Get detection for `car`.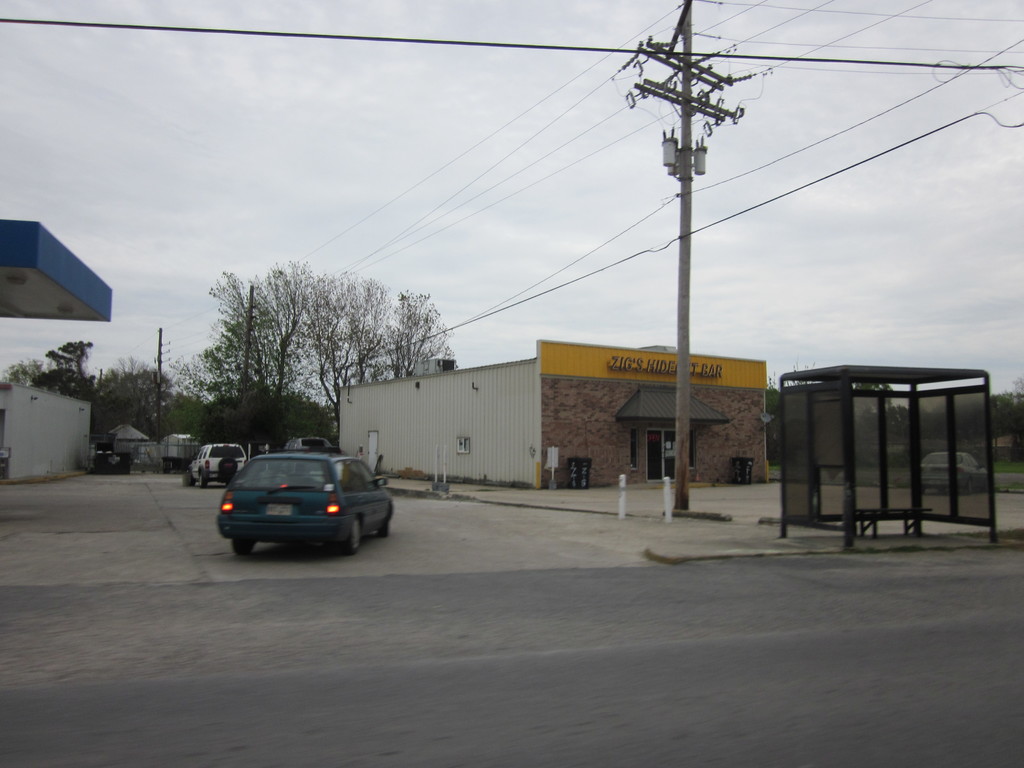
Detection: bbox(216, 452, 392, 565).
